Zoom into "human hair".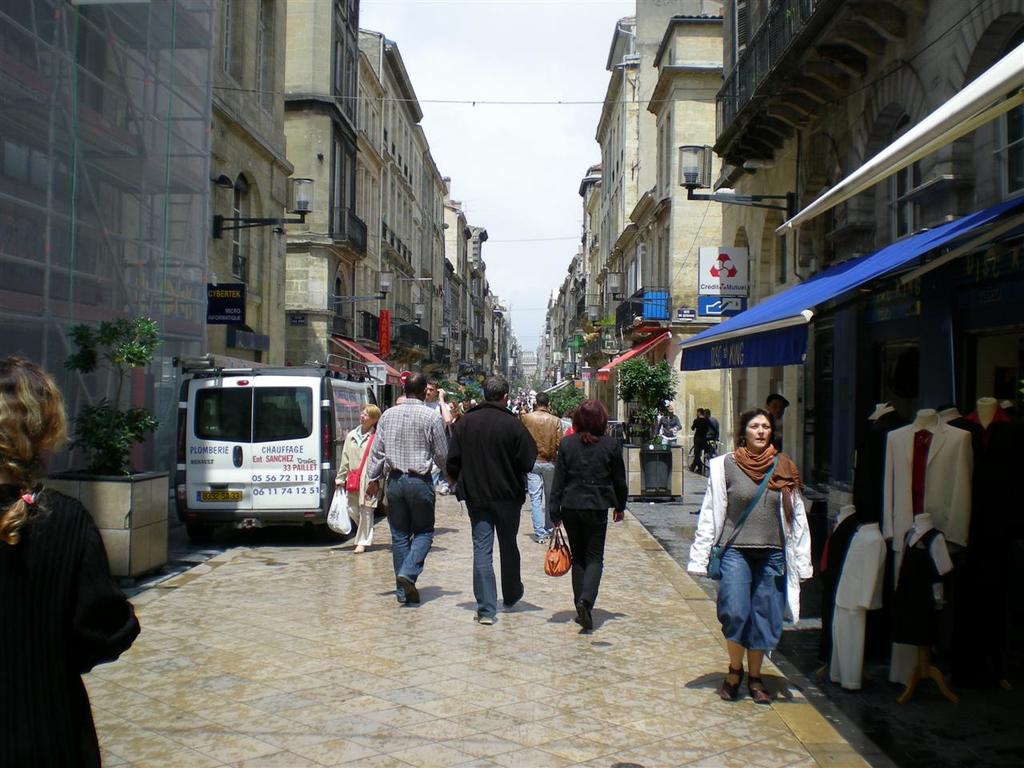
Zoom target: 695,409,705,417.
